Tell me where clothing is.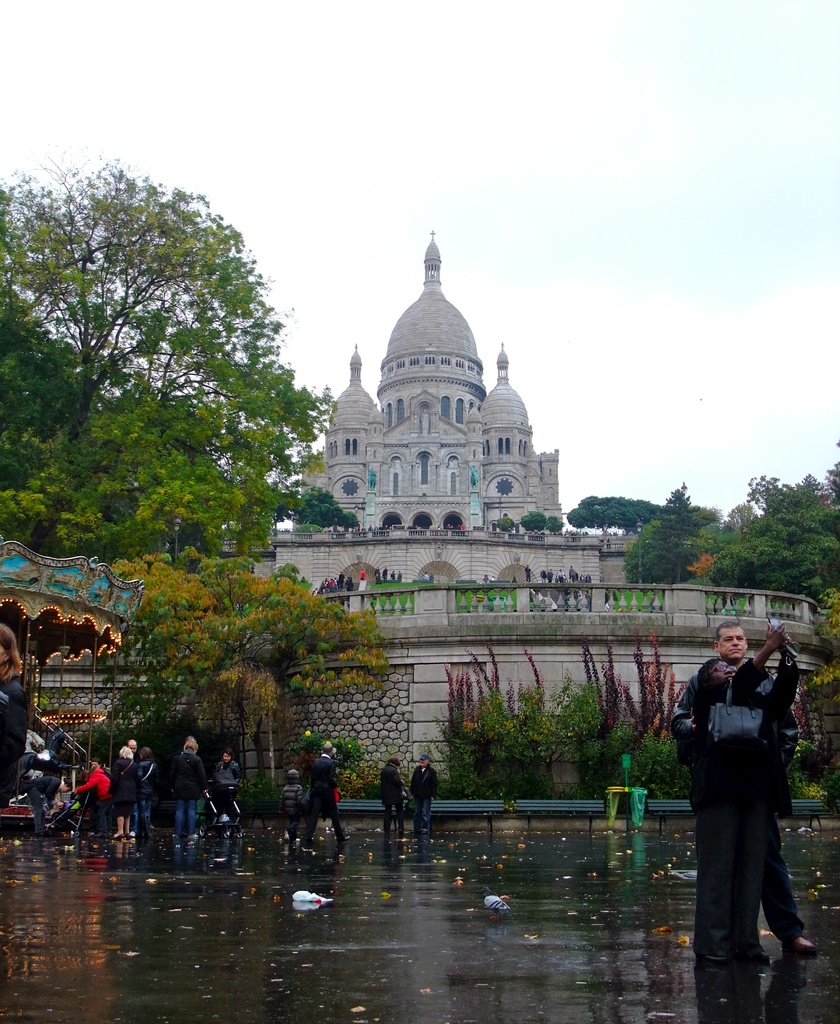
clothing is at l=391, t=573, r=392, b=579.
